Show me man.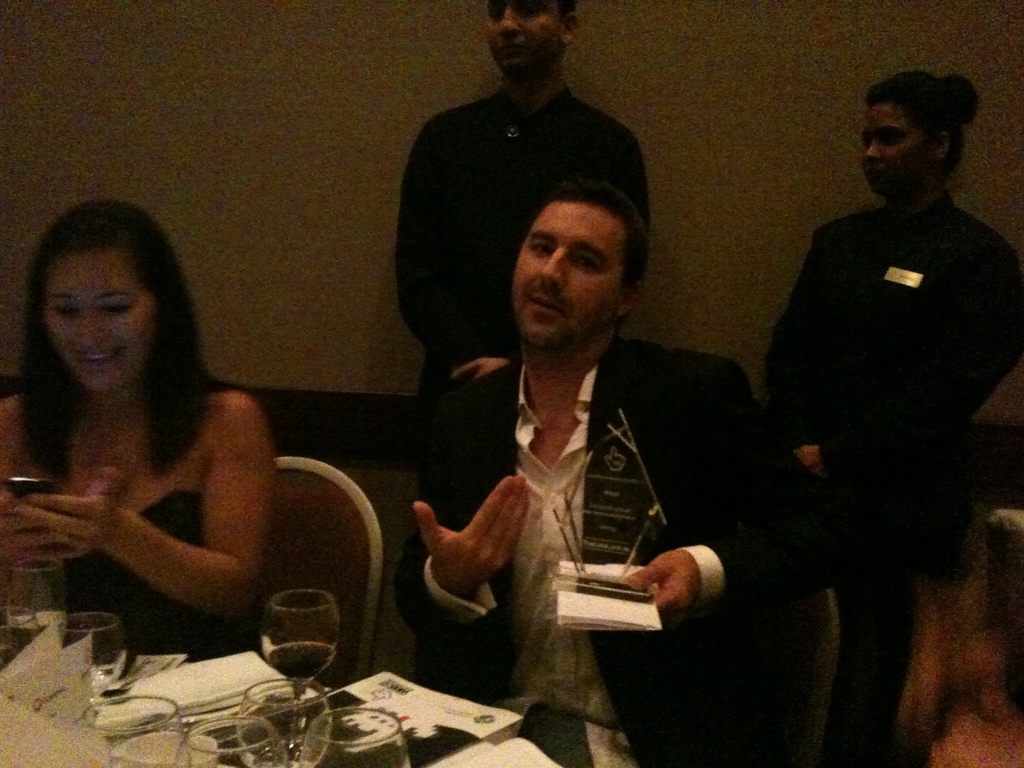
man is here: <region>388, 0, 646, 513</region>.
